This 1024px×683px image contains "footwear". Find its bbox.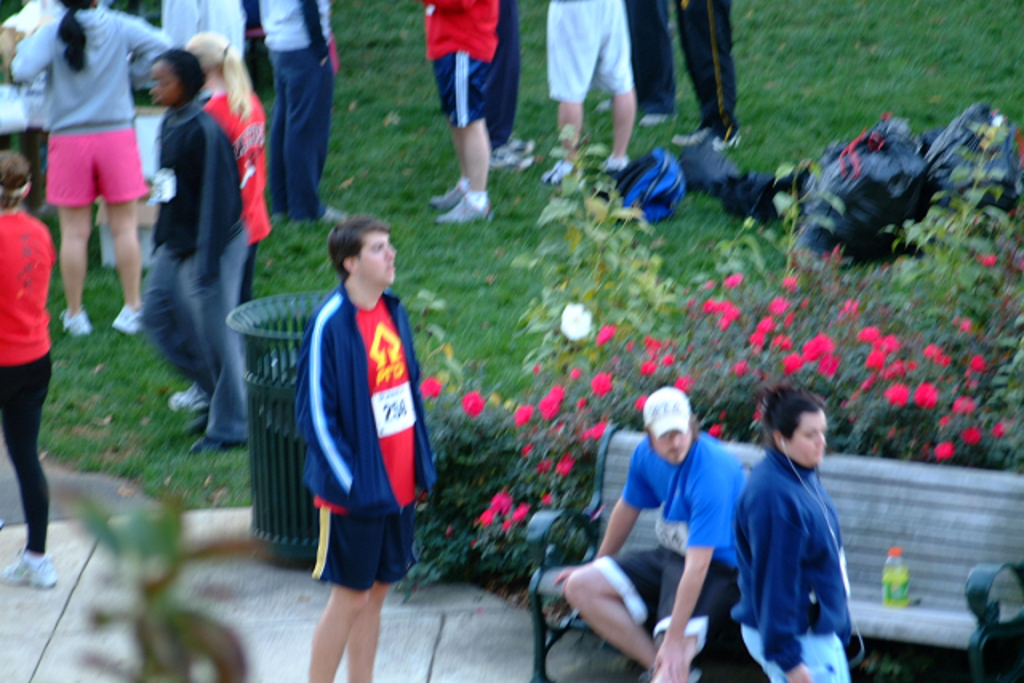
locate(437, 194, 496, 218).
